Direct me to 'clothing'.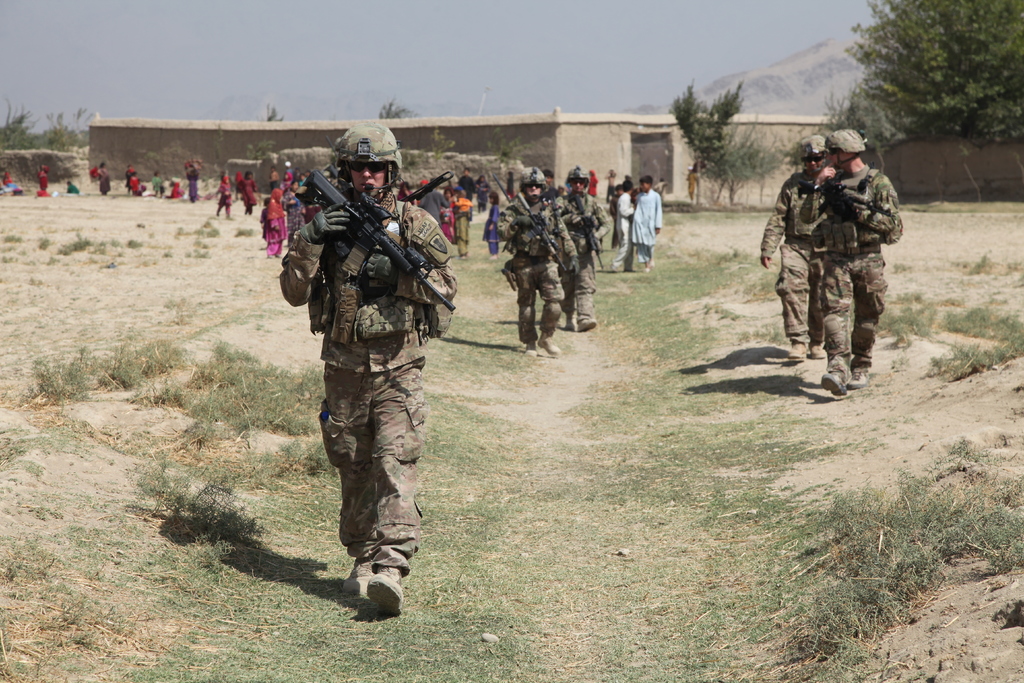
Direction: rect(127, 175, 136, 192).
